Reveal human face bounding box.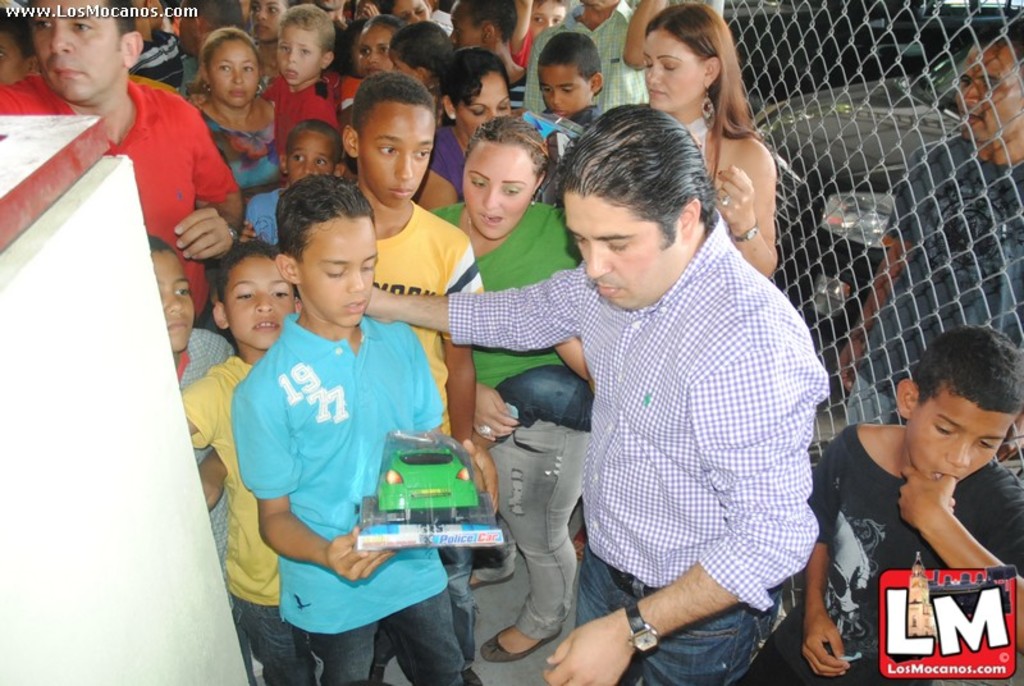
Revealed: (276,20,316,83).
